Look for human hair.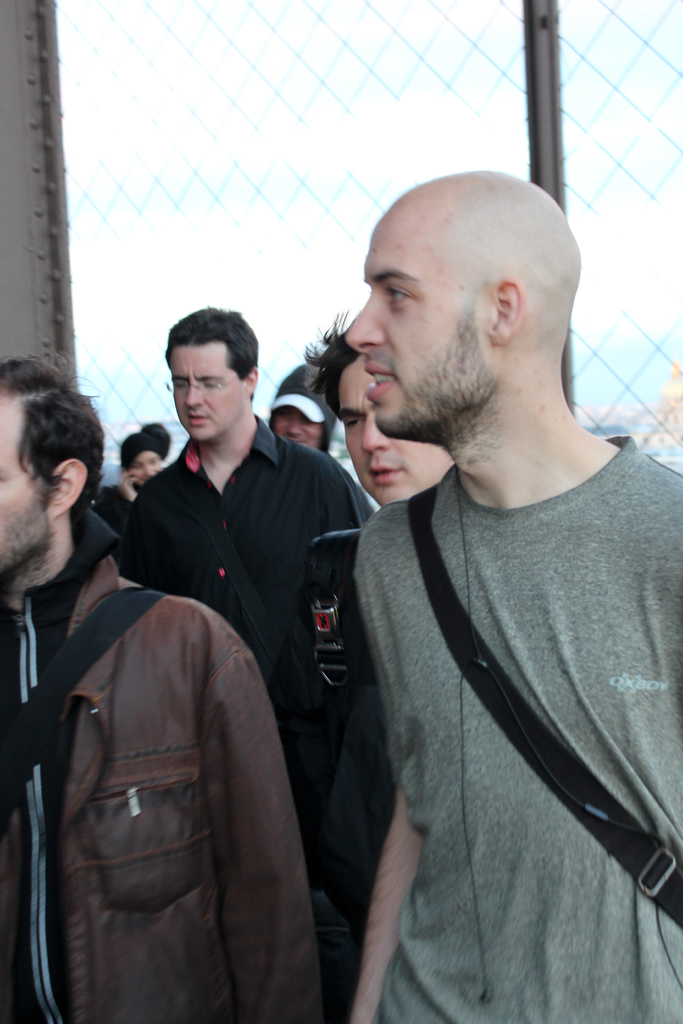
Found: {"left": 167, "top": 305, "right": 261, "bottom": 409}.
